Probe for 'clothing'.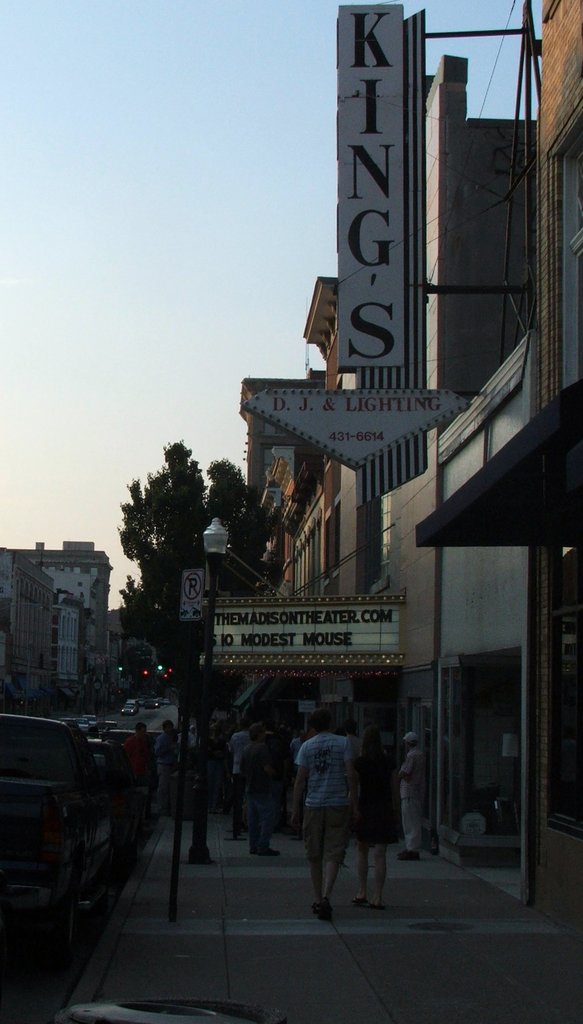
Probe result: [x1=298, y1=733, x2=362, y2=867].
